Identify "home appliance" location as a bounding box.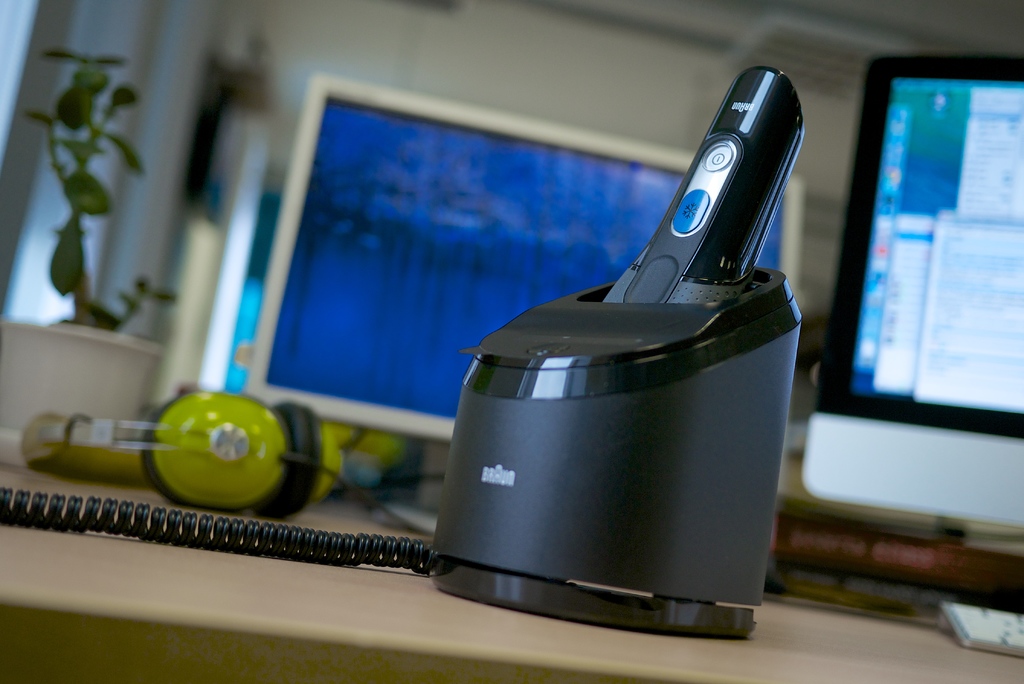
(left=432, top=63, right=803, bottom=639).
